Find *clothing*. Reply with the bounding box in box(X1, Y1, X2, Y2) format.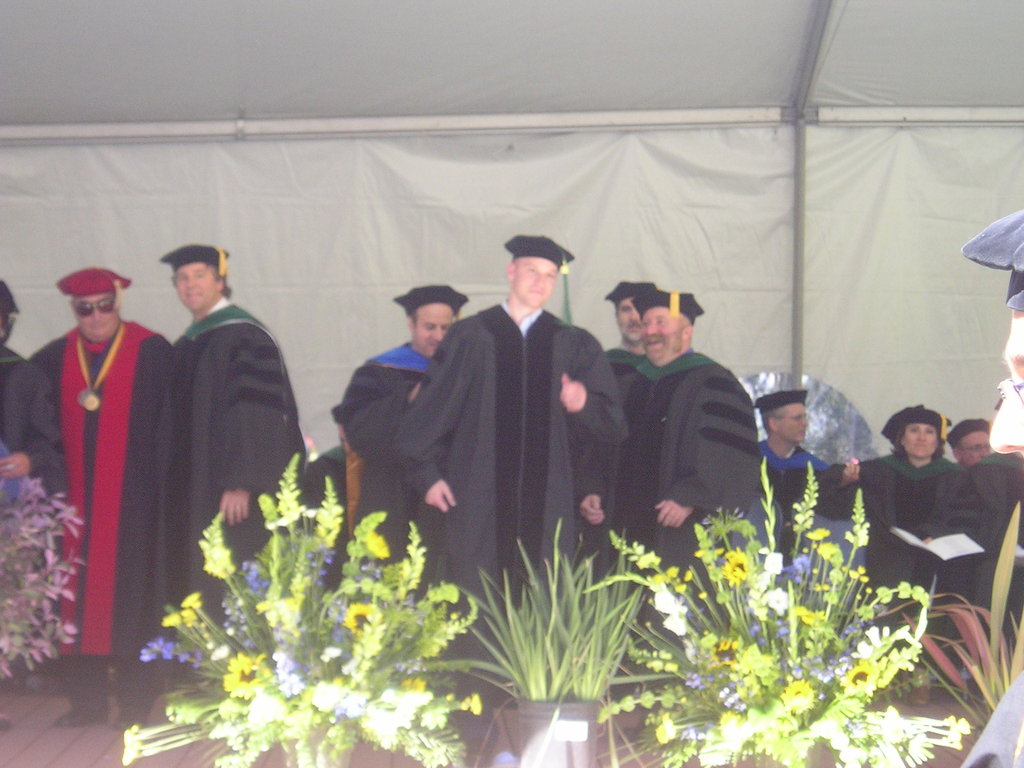
box(582, 355, 760, 588).
